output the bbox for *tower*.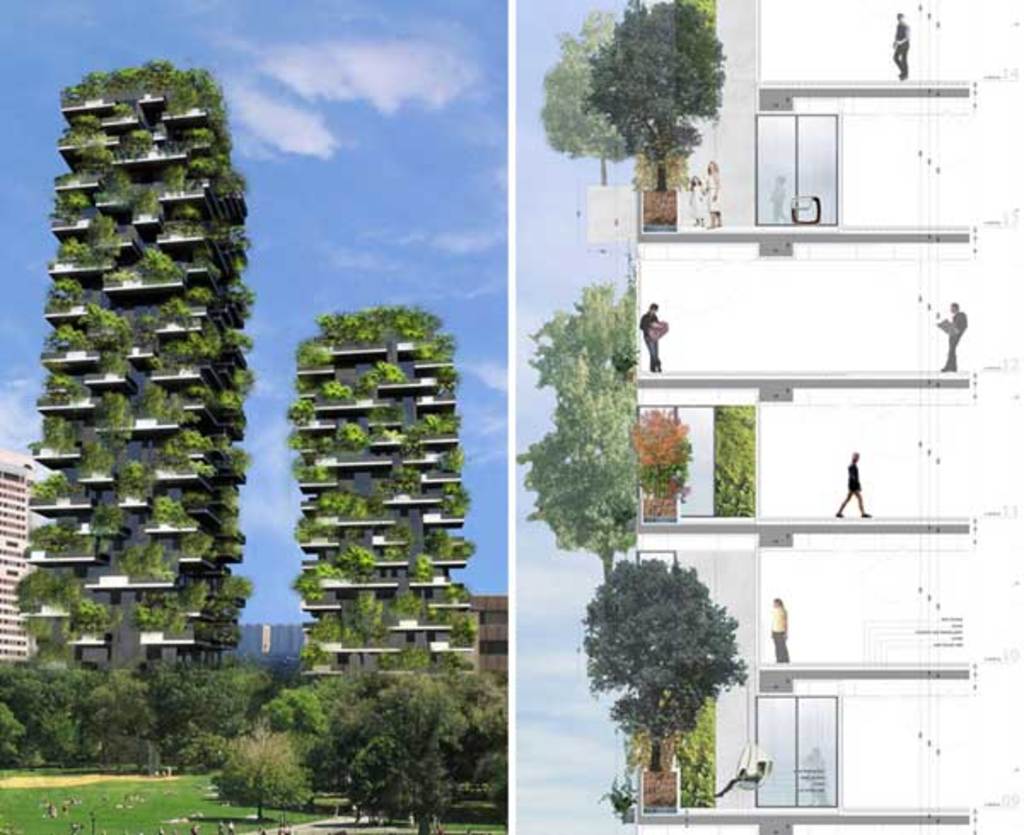
(32,87,254,649).
